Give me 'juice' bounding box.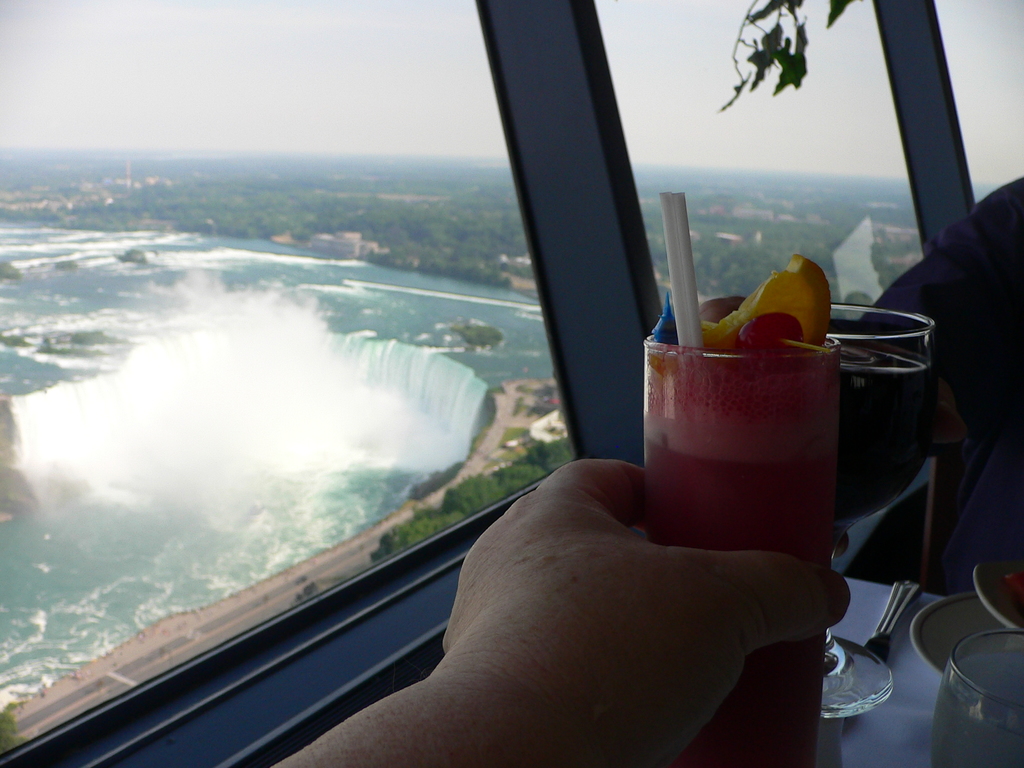
(left=833, top=344, right=925, bottom=502).
